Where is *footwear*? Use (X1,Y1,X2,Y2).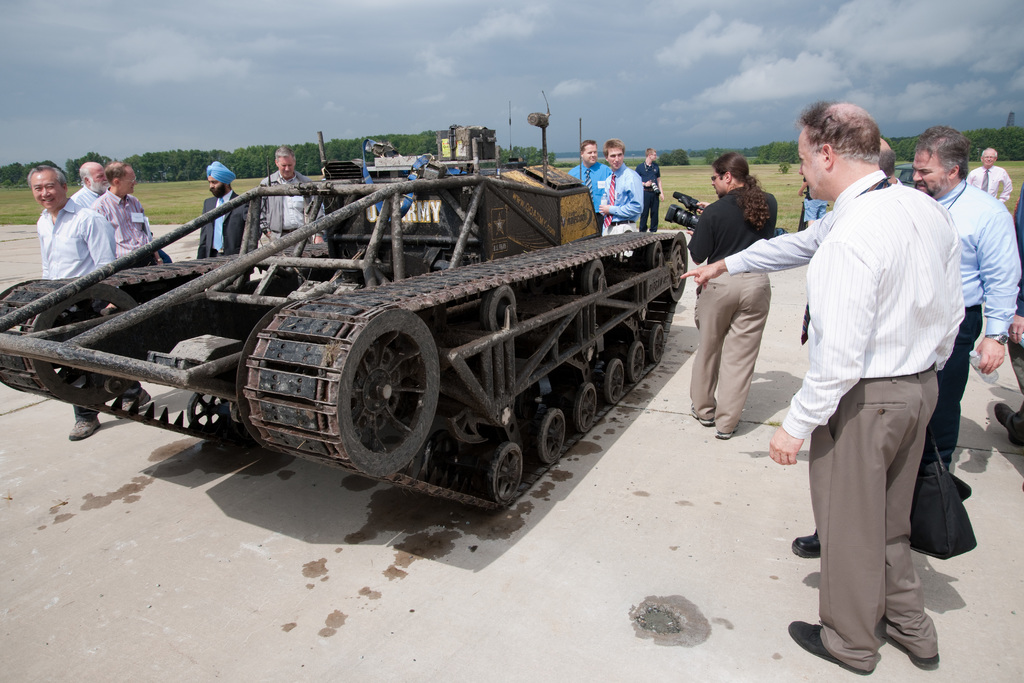
(712,429,735,440).
